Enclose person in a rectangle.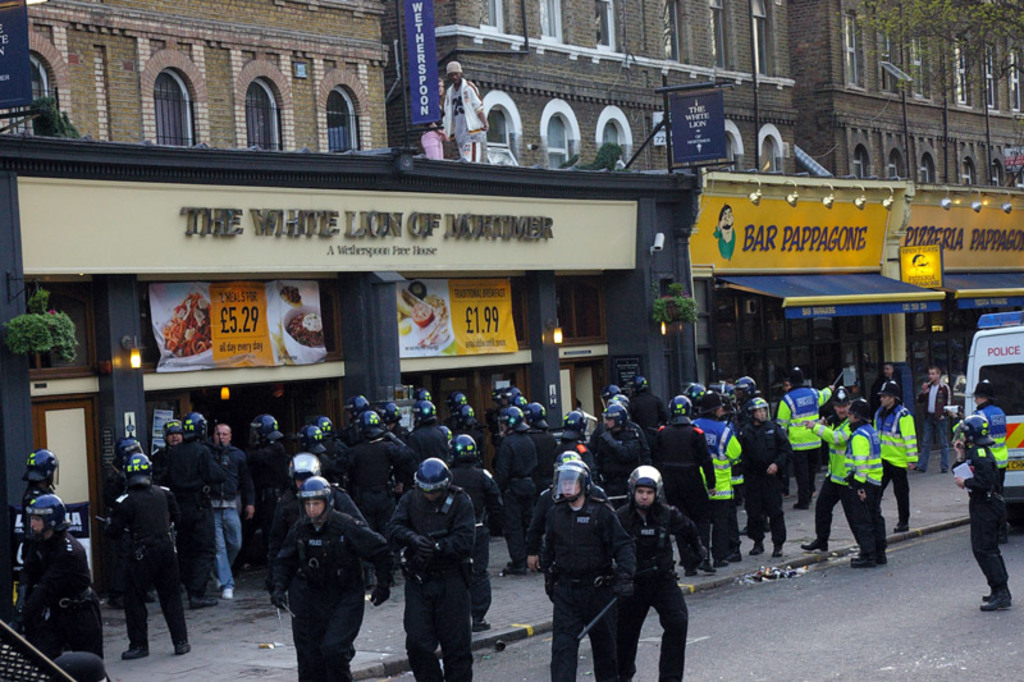
<box>965,376,1011,499</box>.
